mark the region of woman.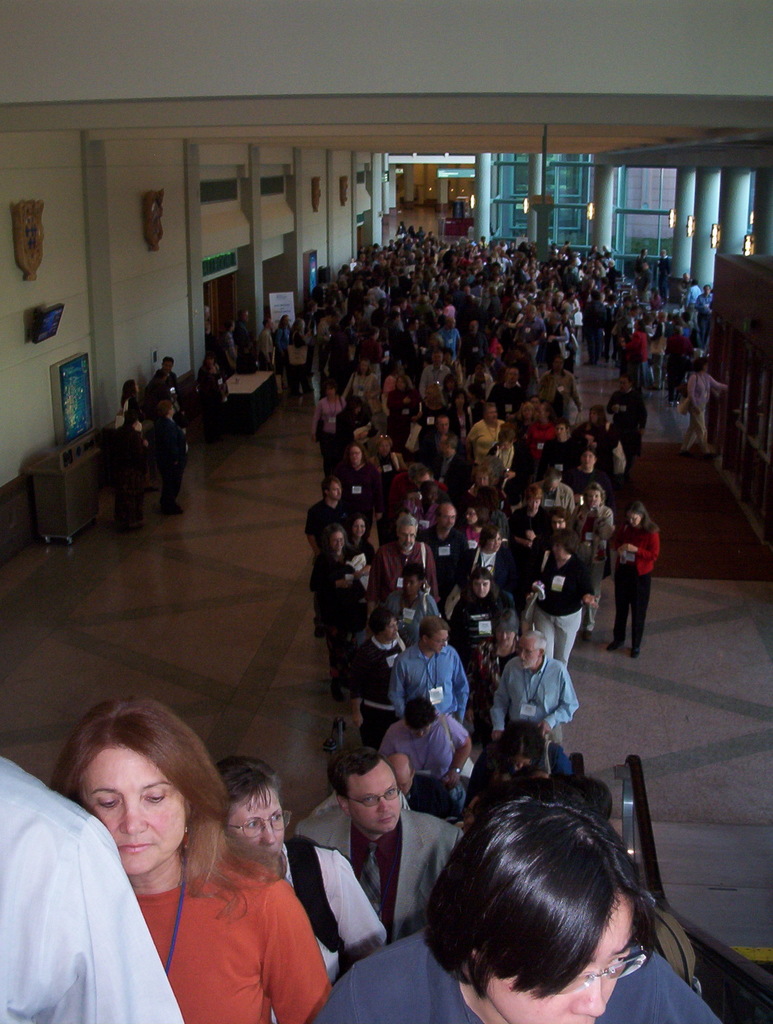
Region: <bbox>372, 433, 407, 511</bbox>.
